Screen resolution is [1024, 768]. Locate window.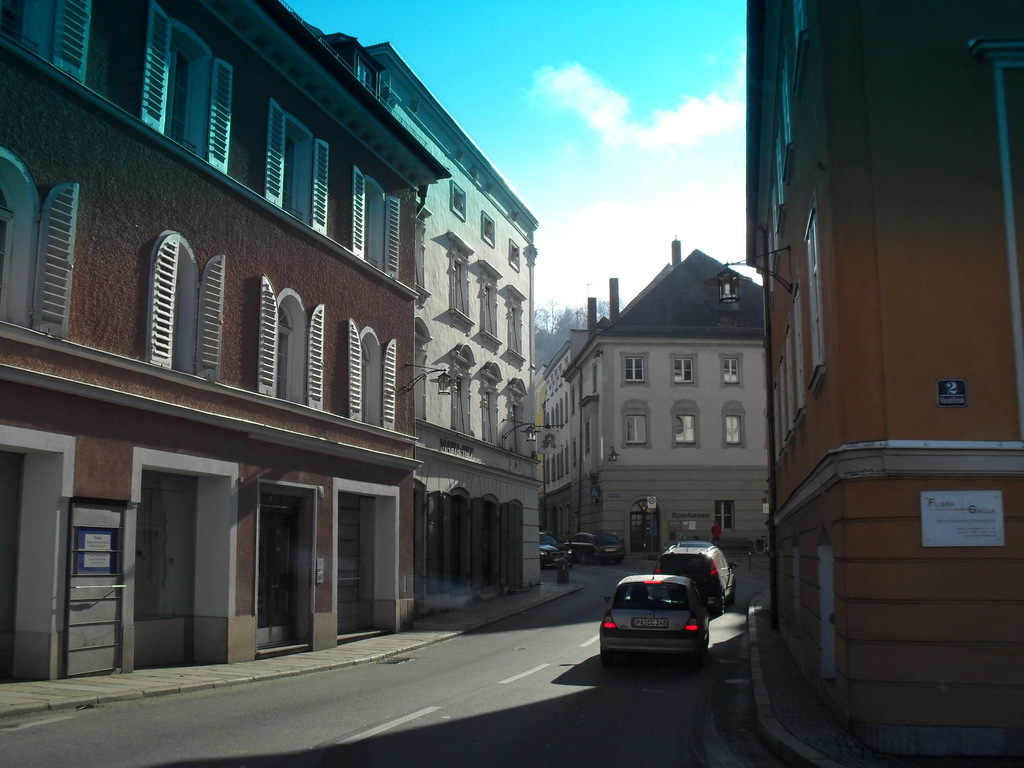
Rect(623, 412, 649, 447).
